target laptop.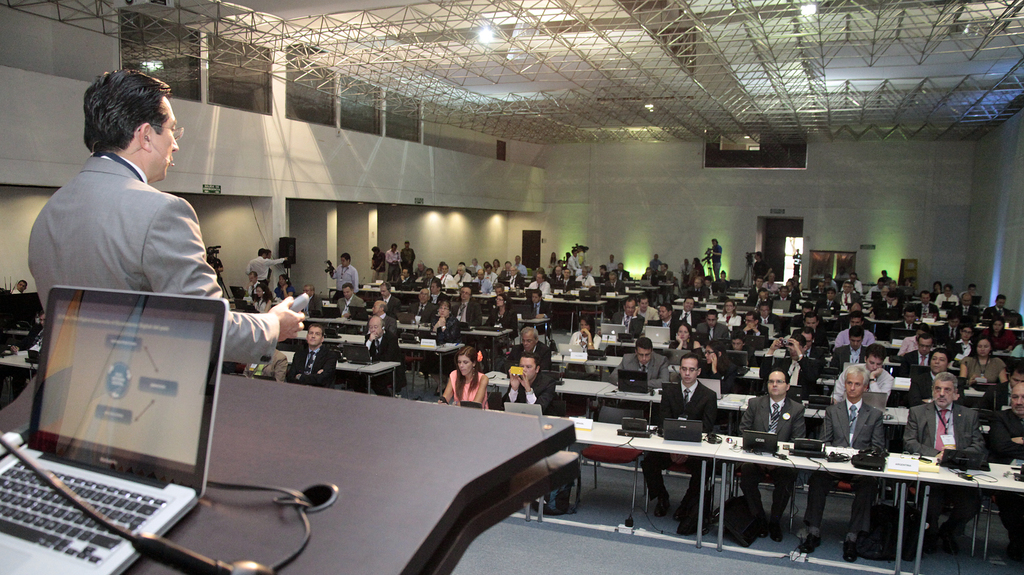
Target region: 601 324 625 333.
